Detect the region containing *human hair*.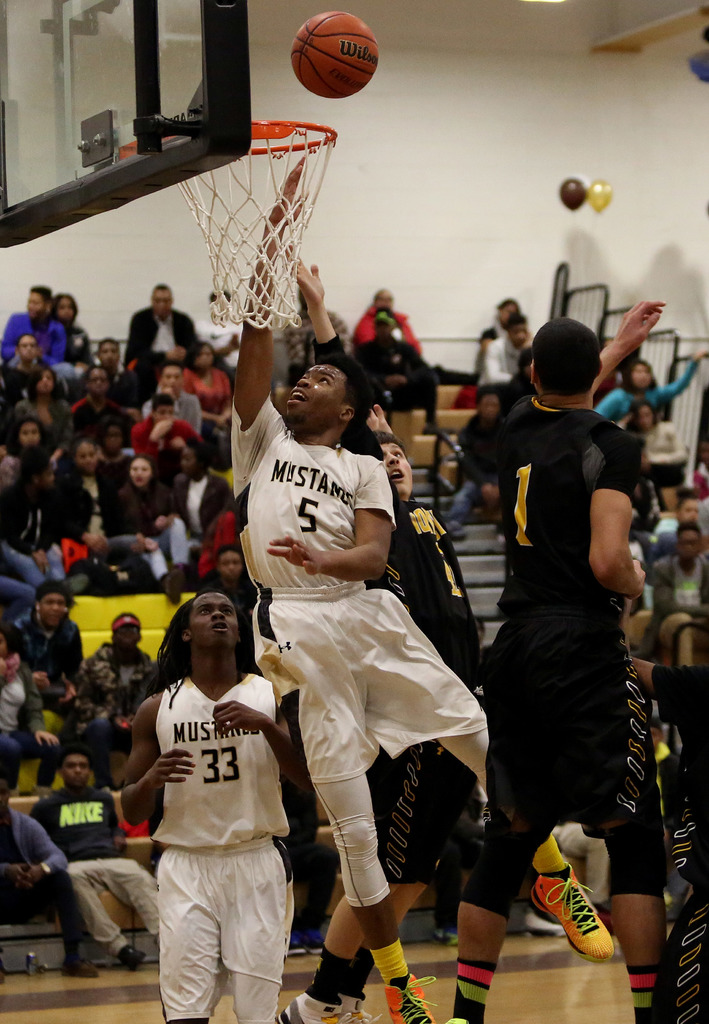
select_region(70, 437, 98, 476).
